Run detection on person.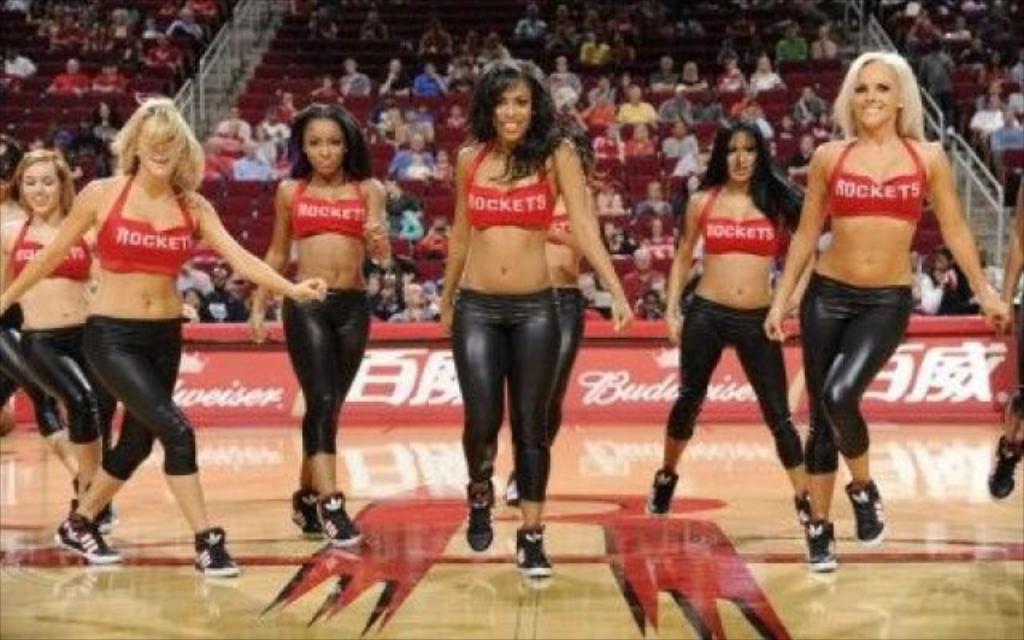
Result: (0,146,114,526).
